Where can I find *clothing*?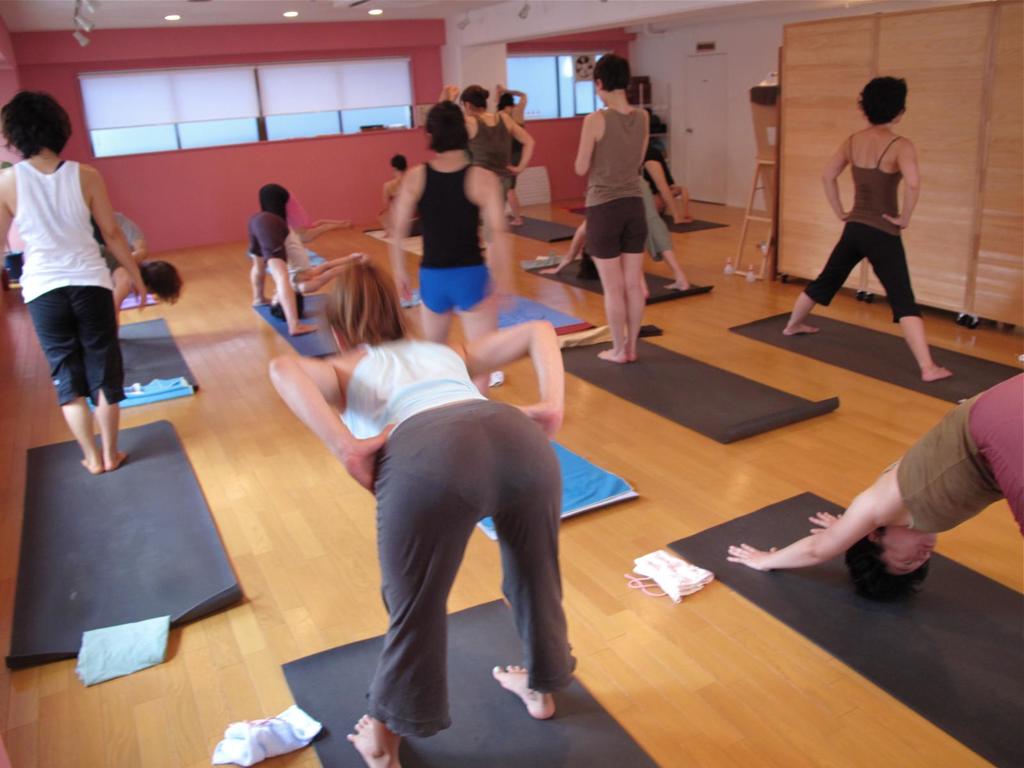
You can find it at bbox(330, 325, 575, 737).
